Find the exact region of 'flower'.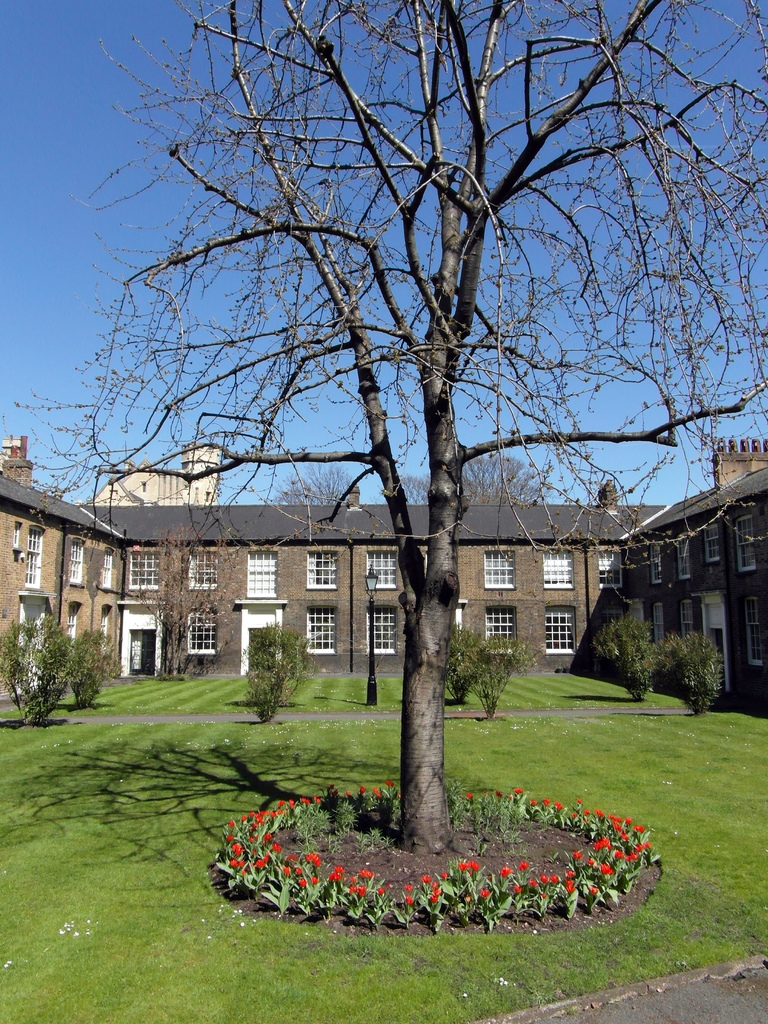
Exact region: <bbox>242, 860, 247, 865</bbox>.
